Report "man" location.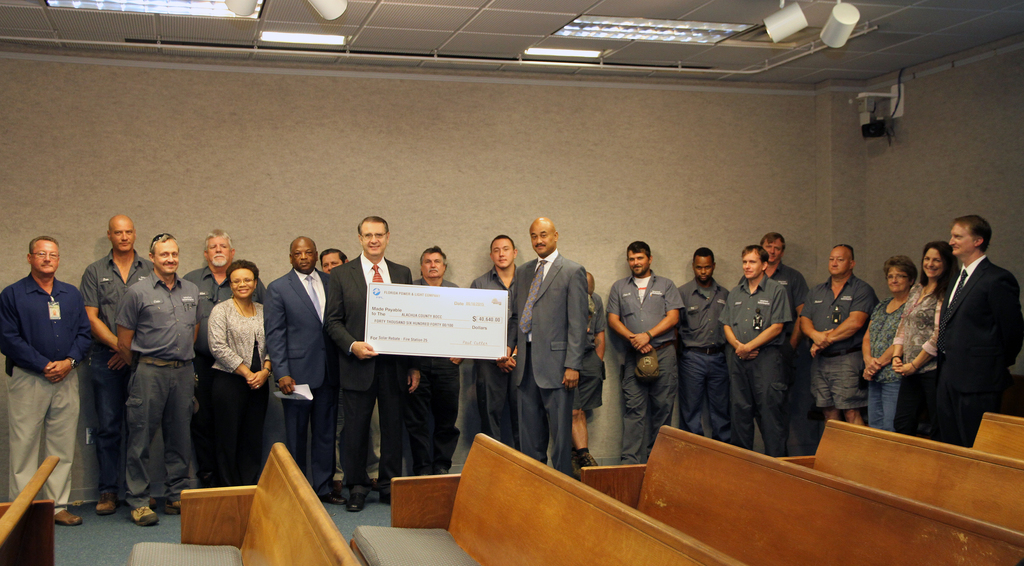
Report: <region>261, 236, 349, 506</region>.
